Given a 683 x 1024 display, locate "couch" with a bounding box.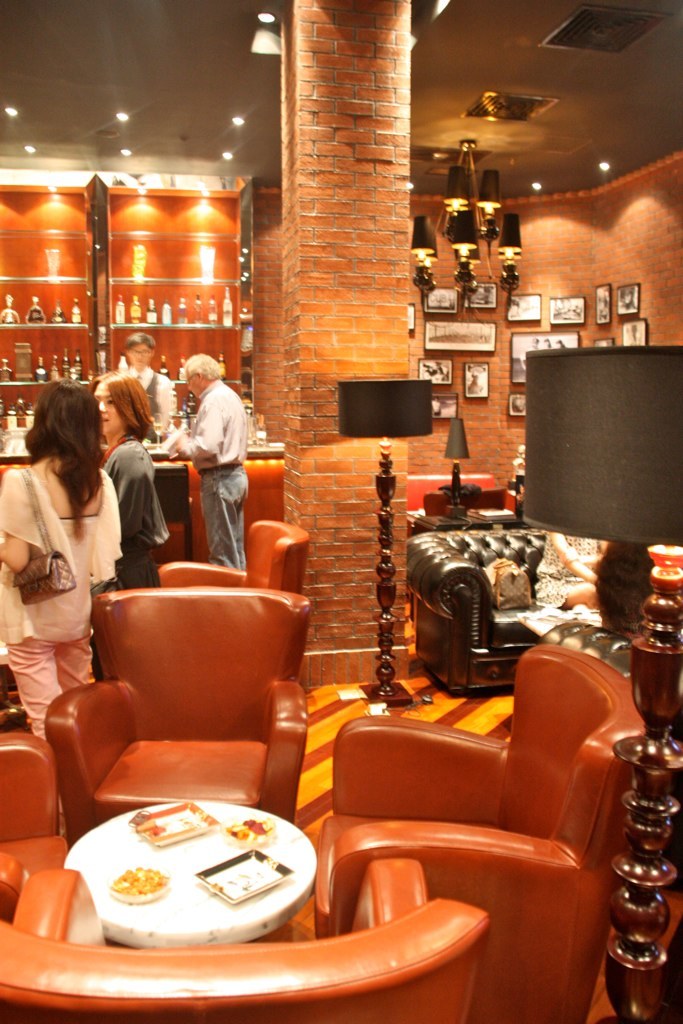
Located: left=264, top=641, right=661, bottom=981.
